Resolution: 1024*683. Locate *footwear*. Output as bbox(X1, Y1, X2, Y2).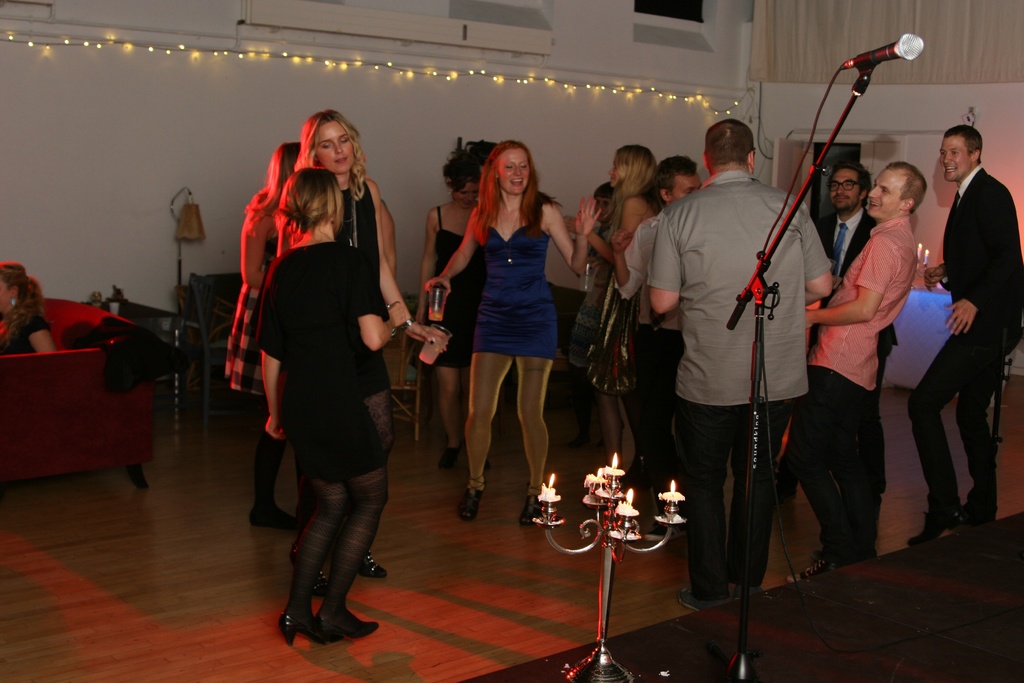
bbox(275, 604, 326, 650).
